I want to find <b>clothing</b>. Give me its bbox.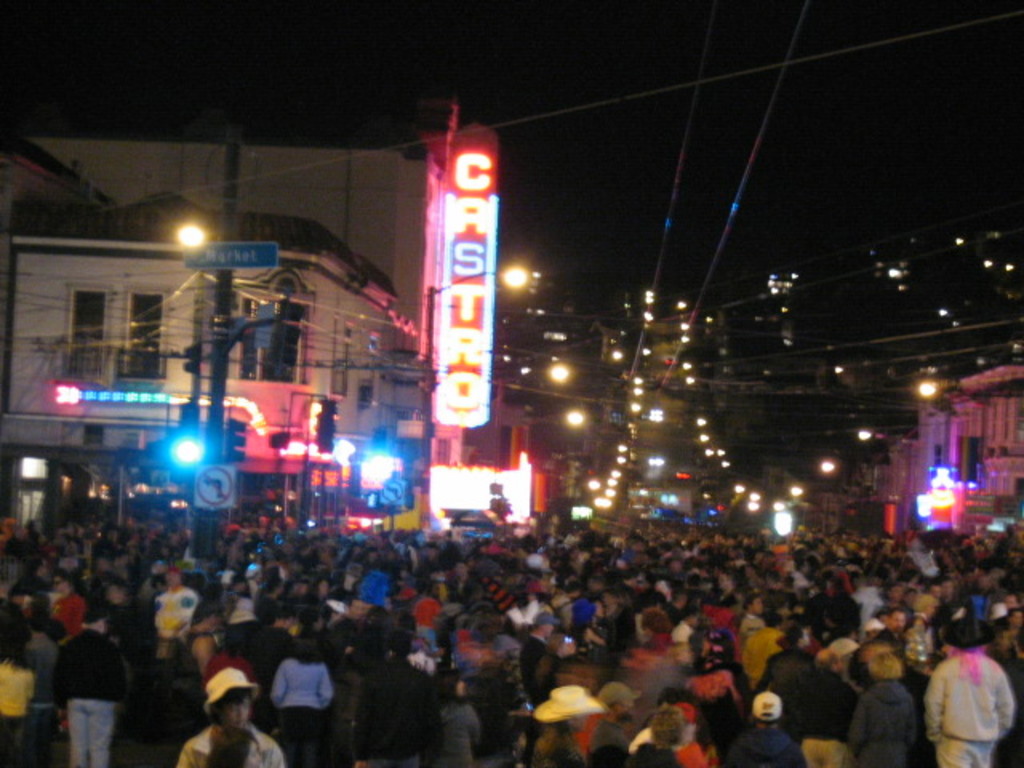
BBox(640, 645, 667, 662).
